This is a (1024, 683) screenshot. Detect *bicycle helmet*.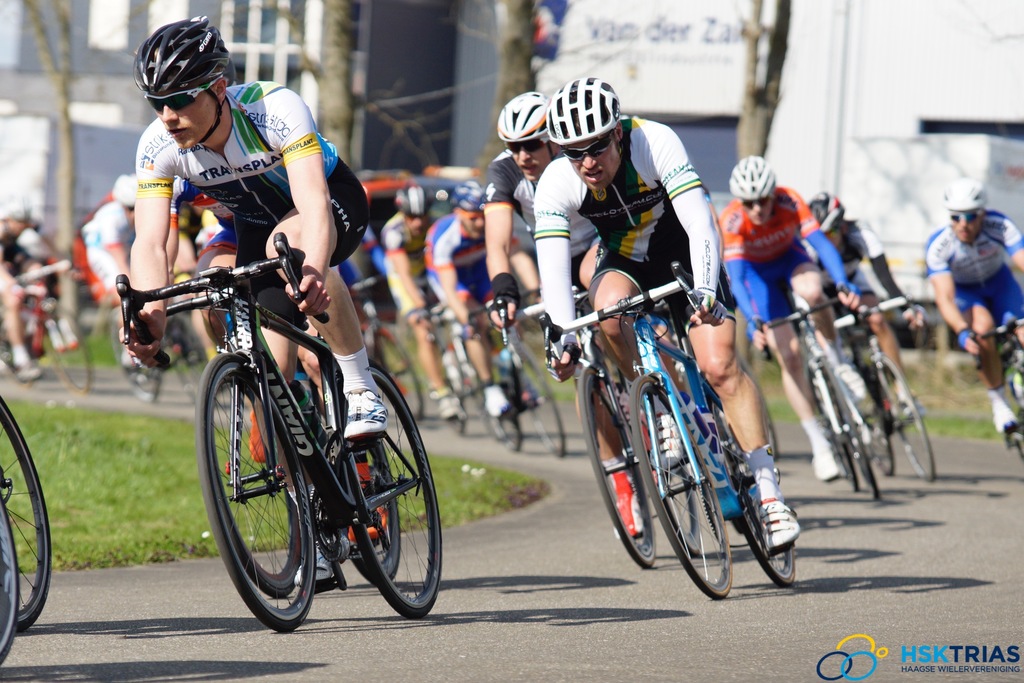
box=[128, 13, 229, 143].
